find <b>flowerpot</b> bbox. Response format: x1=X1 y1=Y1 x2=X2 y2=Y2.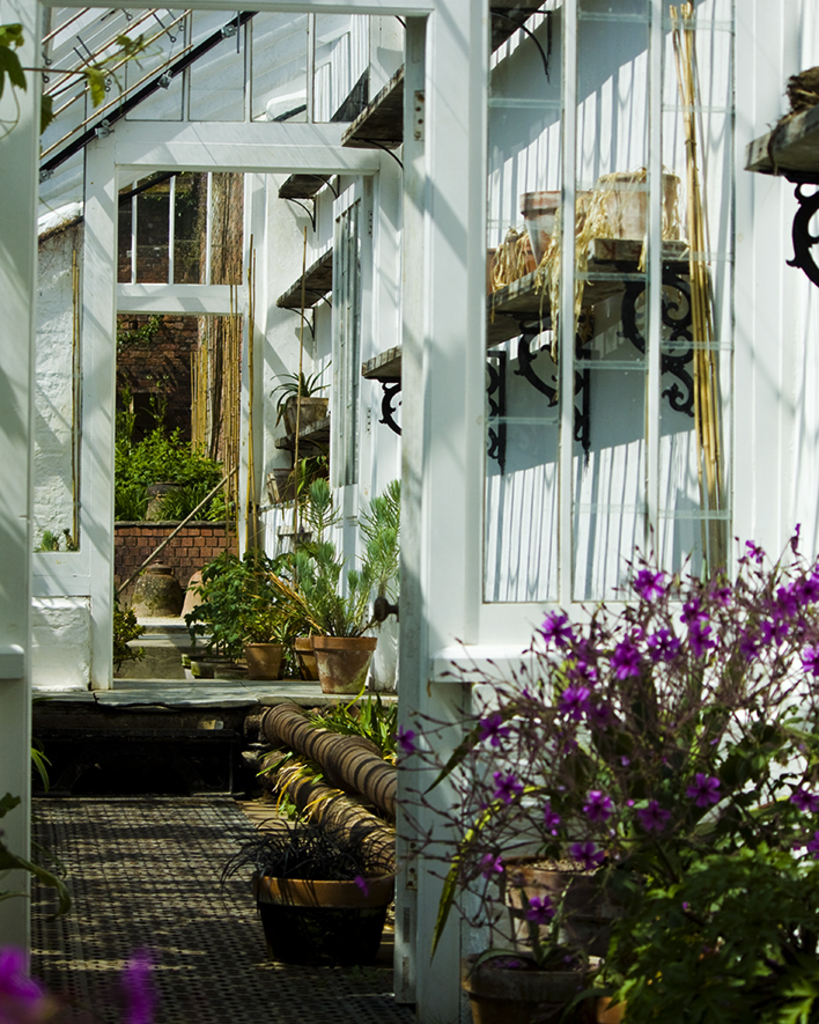
x1=315 y1=629 x2=381 y2=690.
